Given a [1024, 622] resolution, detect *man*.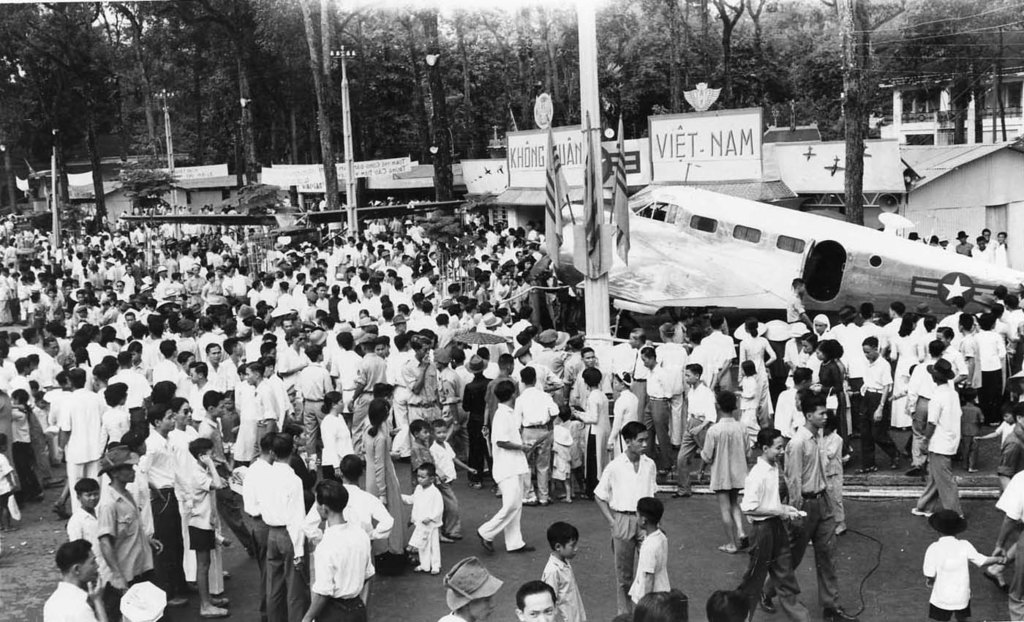
bbox=(513, 579, 560, 621).
